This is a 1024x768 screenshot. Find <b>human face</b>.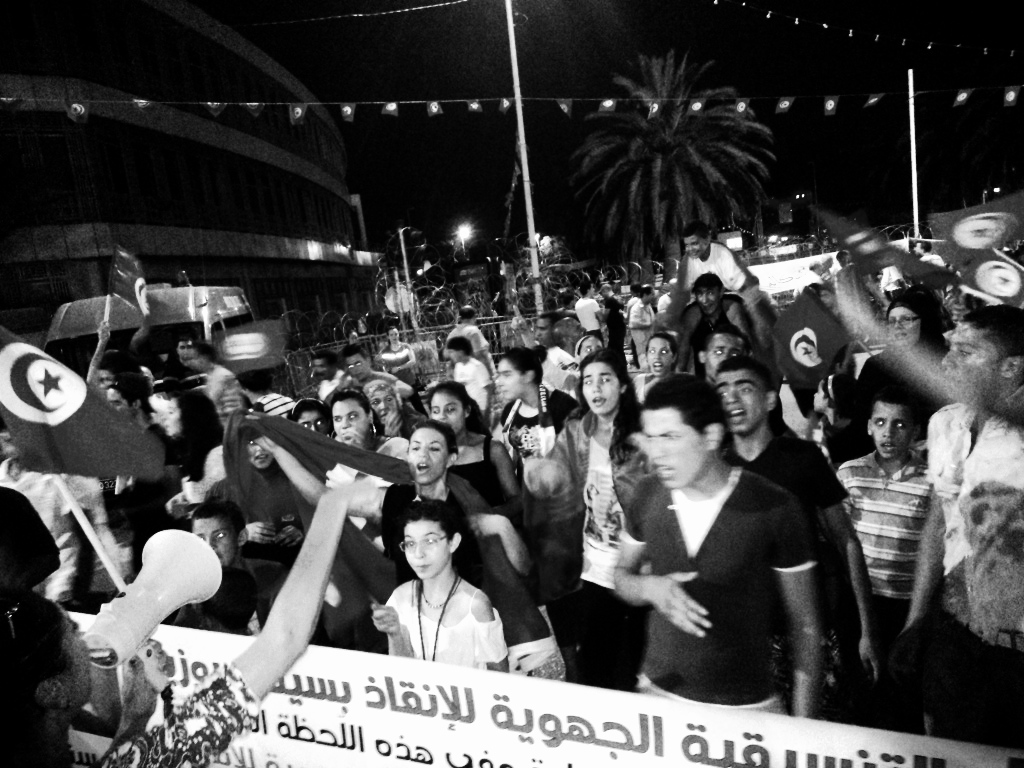
Bounding box: [349,352,367,377].
